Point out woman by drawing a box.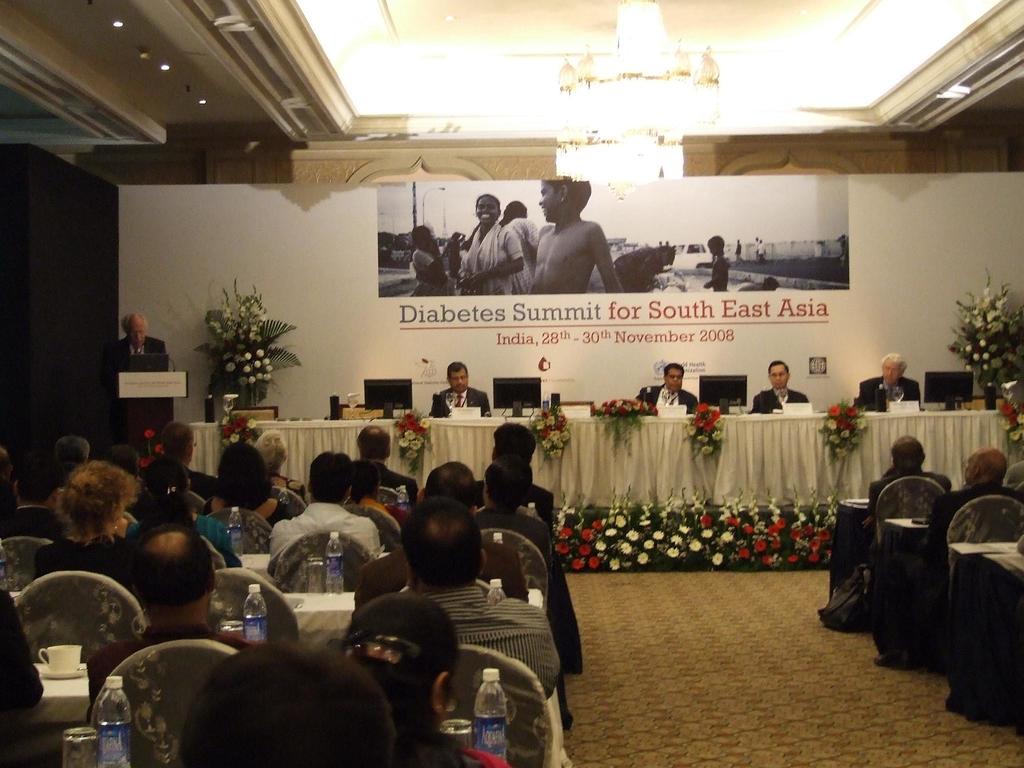
[462, 189, 529, 291].
